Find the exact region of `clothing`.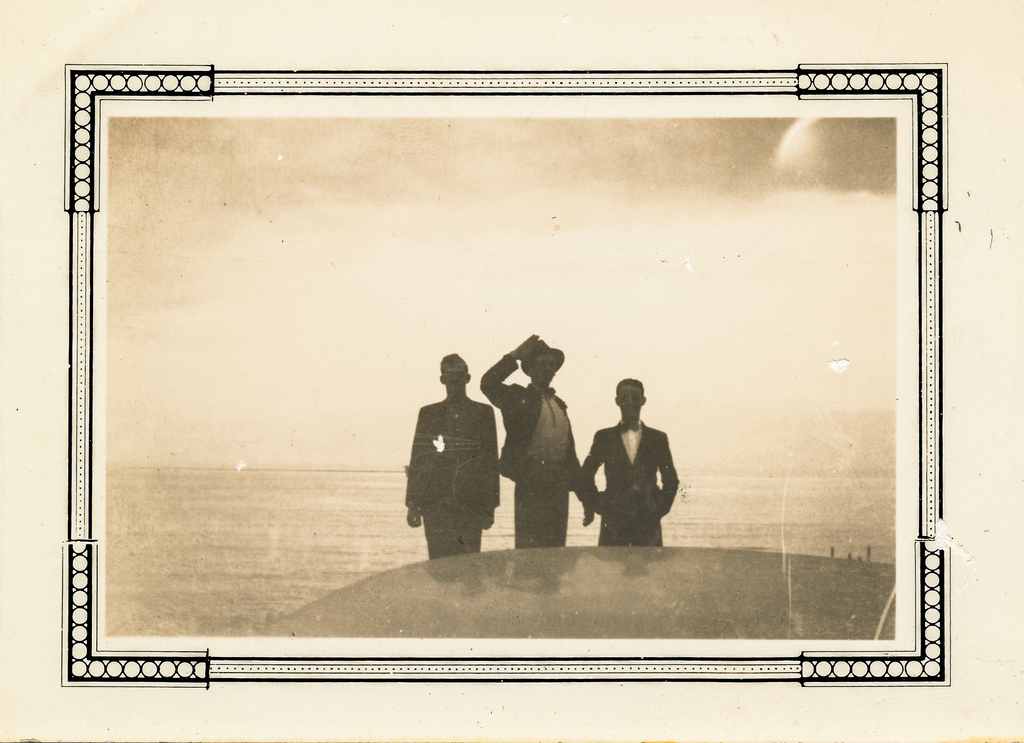
Exact region: x1=396 y1=355 x2=497 y2=566.
